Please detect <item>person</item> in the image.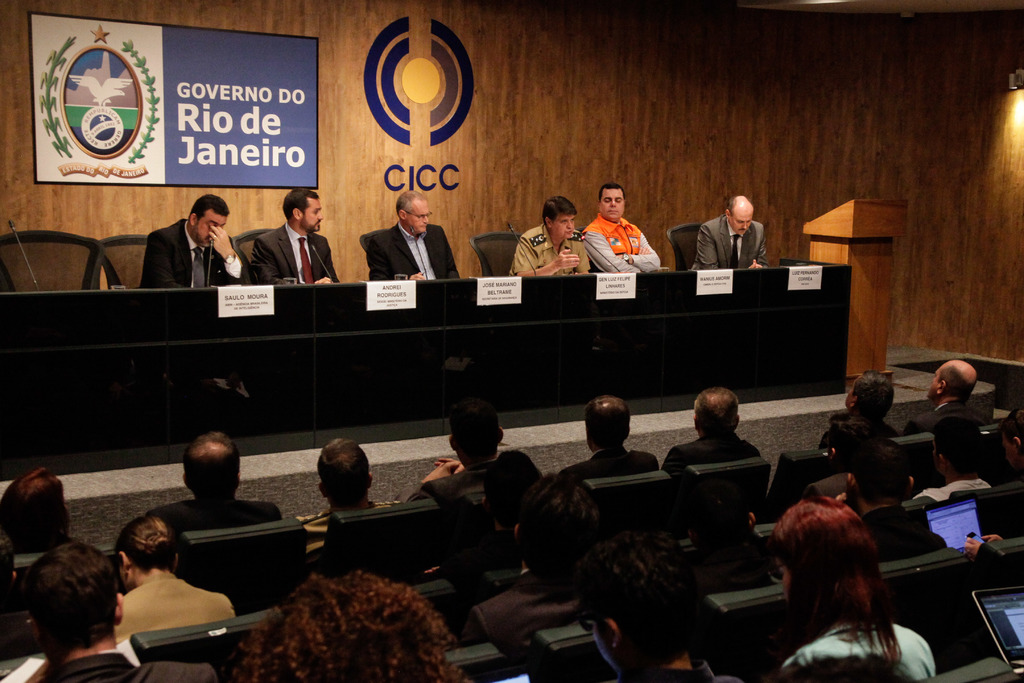
250 188 342 288.
